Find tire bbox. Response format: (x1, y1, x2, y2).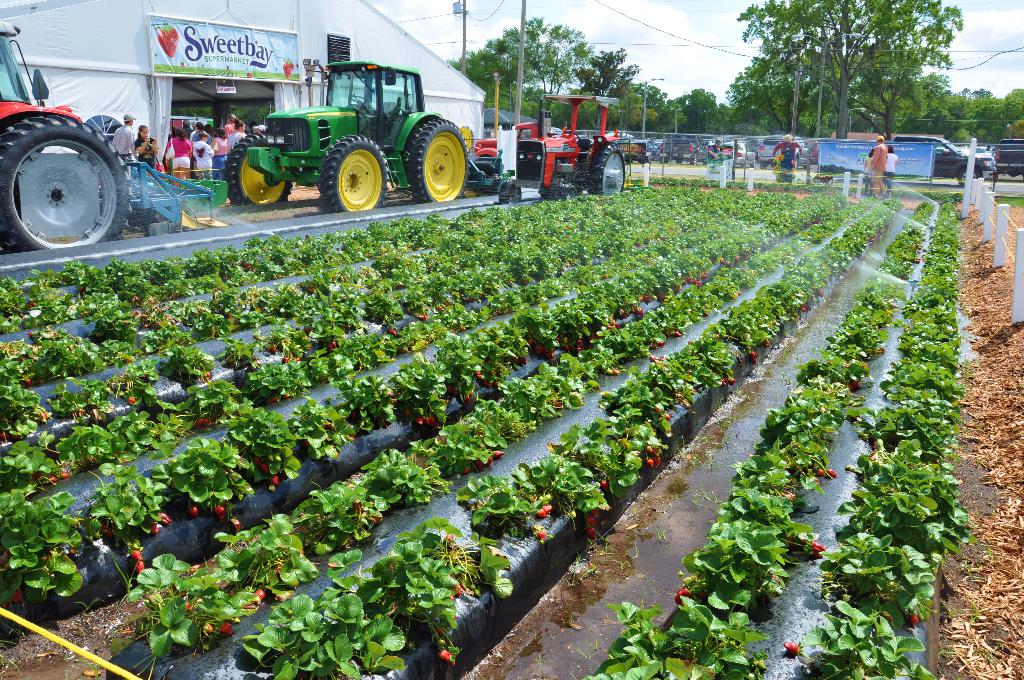
(401, 115, 469, 202).
